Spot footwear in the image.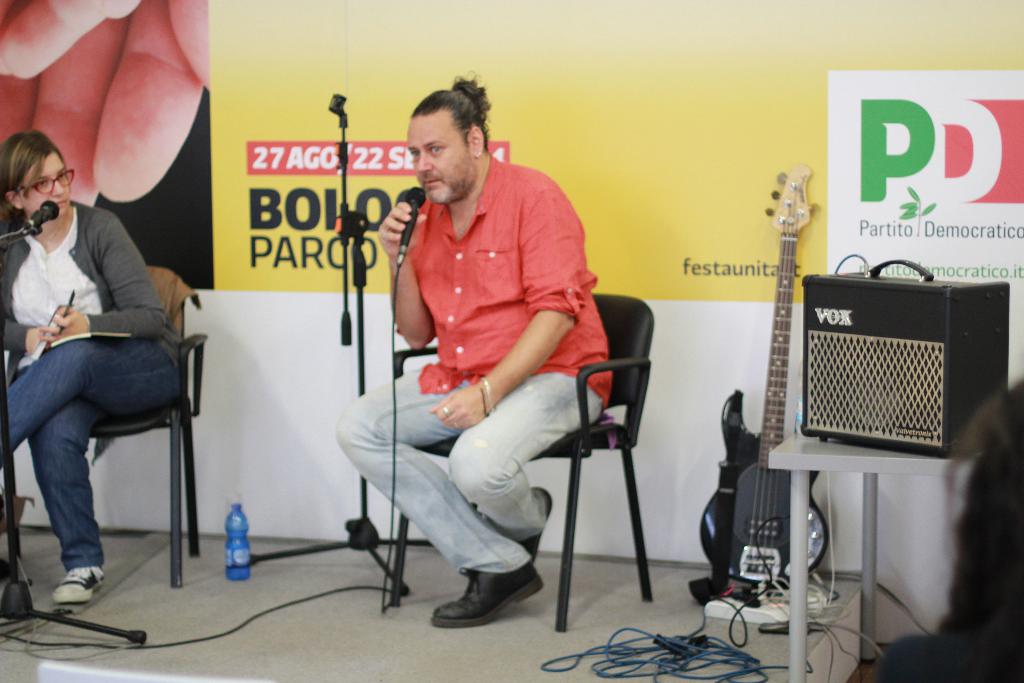
footwear found at detection(434, 543, 556, 622).
